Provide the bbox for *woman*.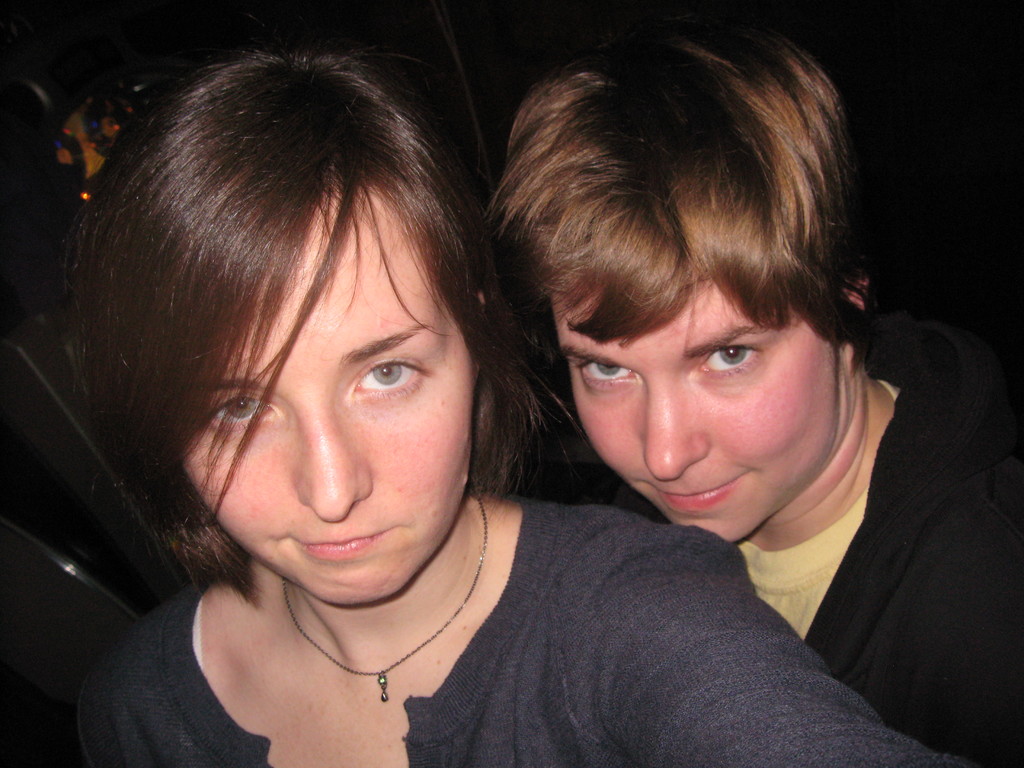
<box>0,42,1016,767</box>.
